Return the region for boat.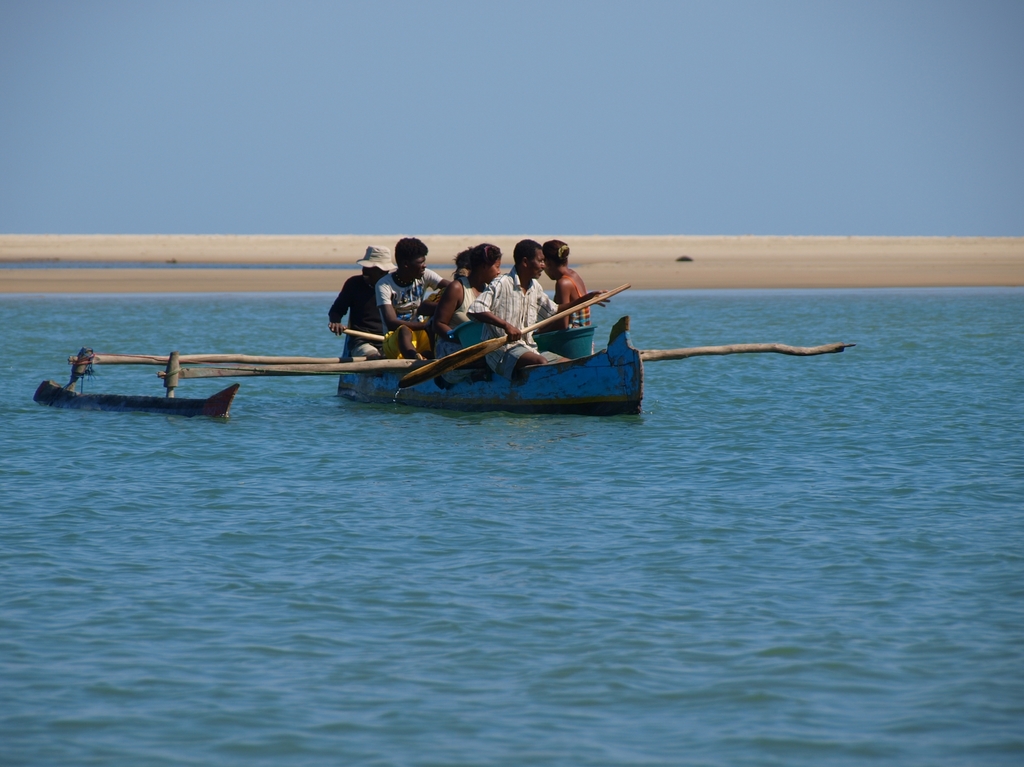
{"x1": 338, "y1": 312, "x2": 645, "y2": 411}.
